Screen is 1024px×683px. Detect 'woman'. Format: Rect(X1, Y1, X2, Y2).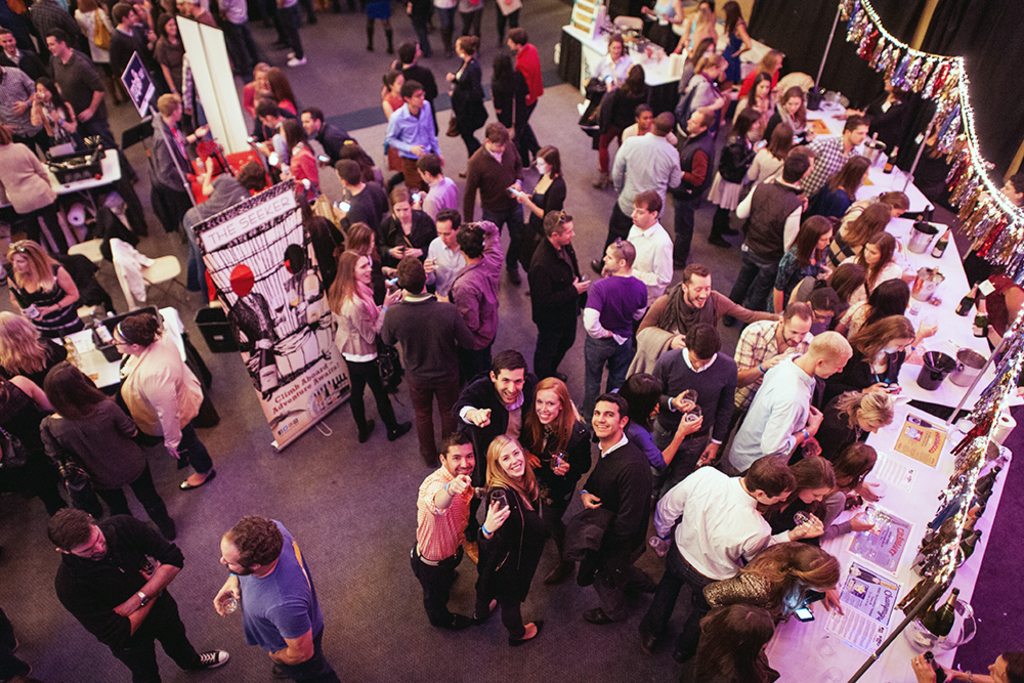
Rect(807, 314, 900, 395).
